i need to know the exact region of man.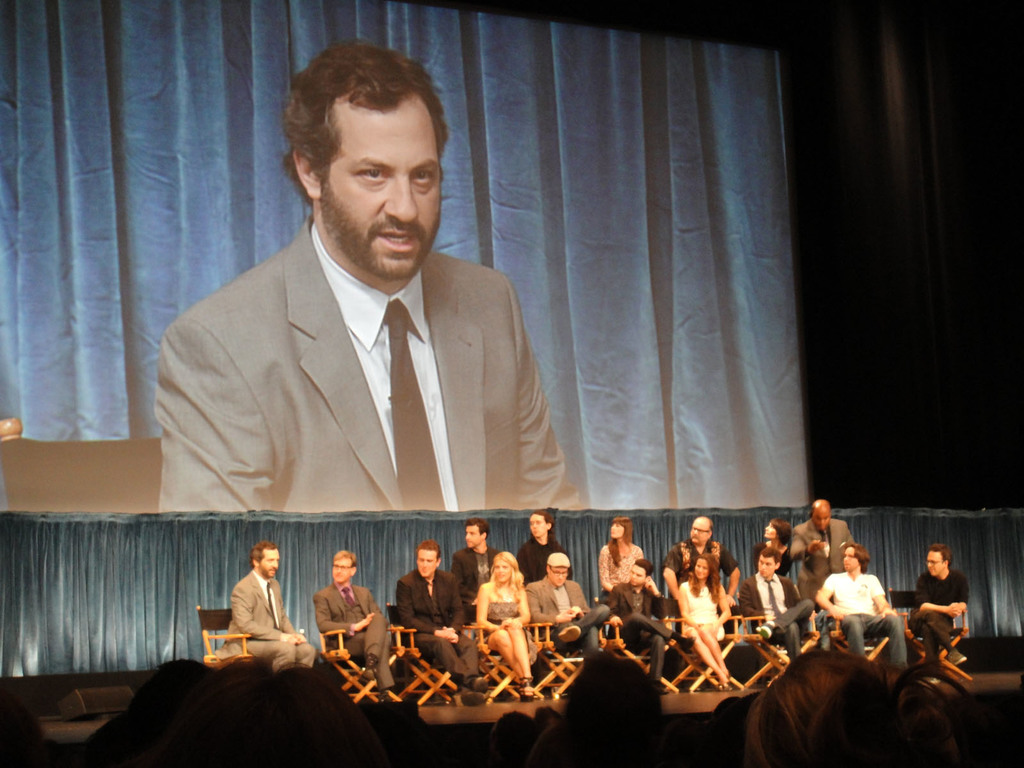
Region: [left=813, top=544, right=909, bottom=674].
